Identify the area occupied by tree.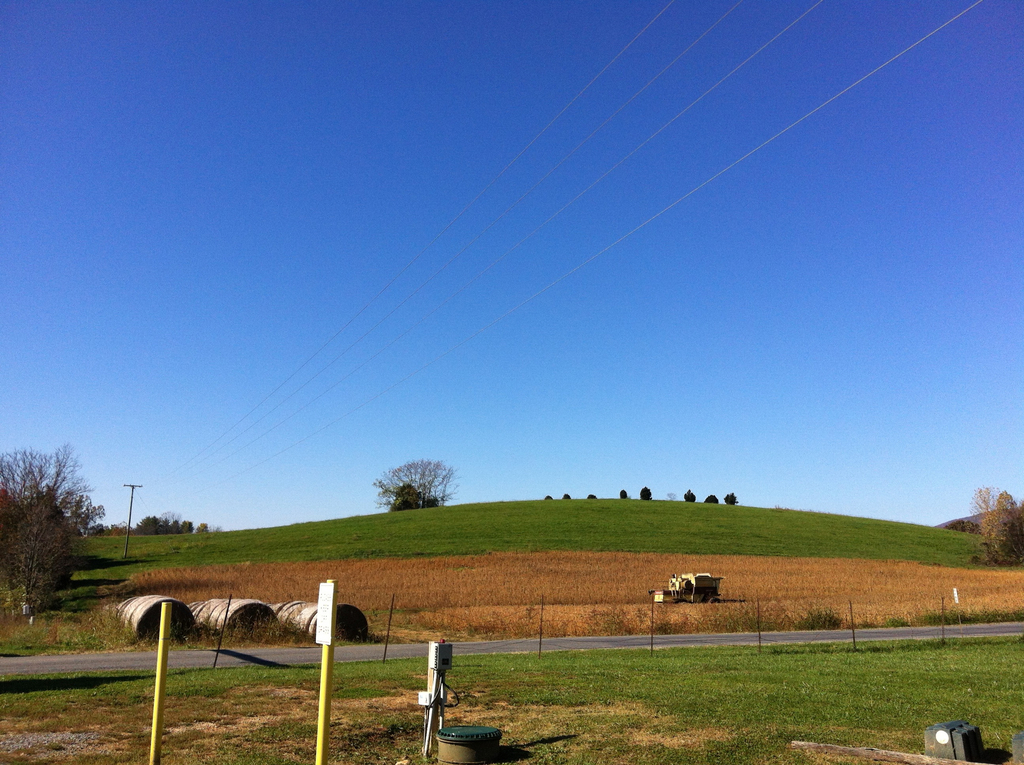
Area: locate(369, 456, 459, 530).
